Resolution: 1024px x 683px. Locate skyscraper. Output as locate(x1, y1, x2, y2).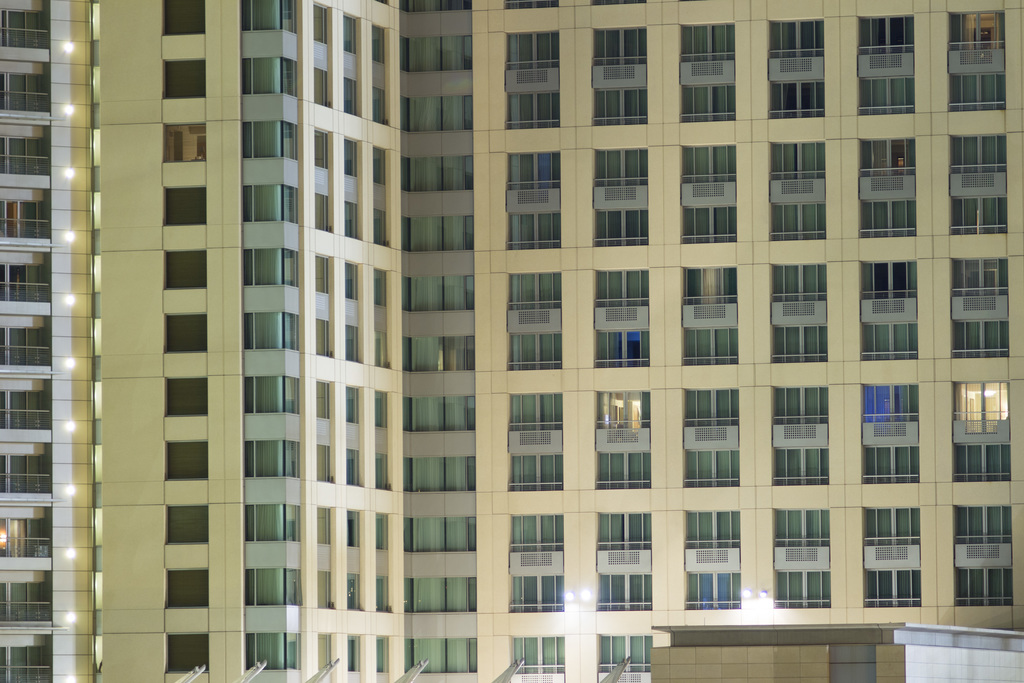
locate(15, 10, 976, 682).
